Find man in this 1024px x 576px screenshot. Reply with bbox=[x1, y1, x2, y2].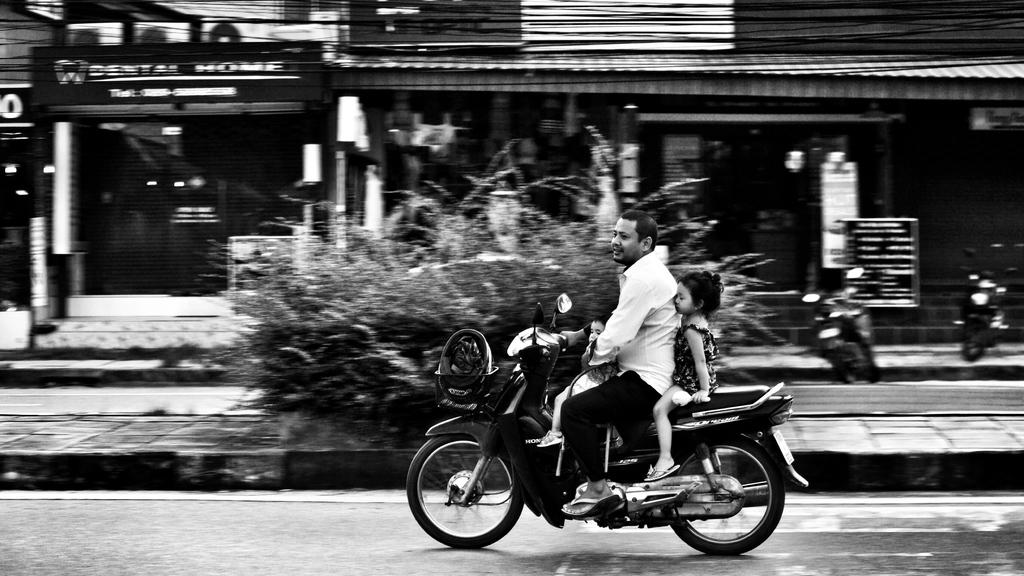
bbox=[559, 209, 683, 521].
